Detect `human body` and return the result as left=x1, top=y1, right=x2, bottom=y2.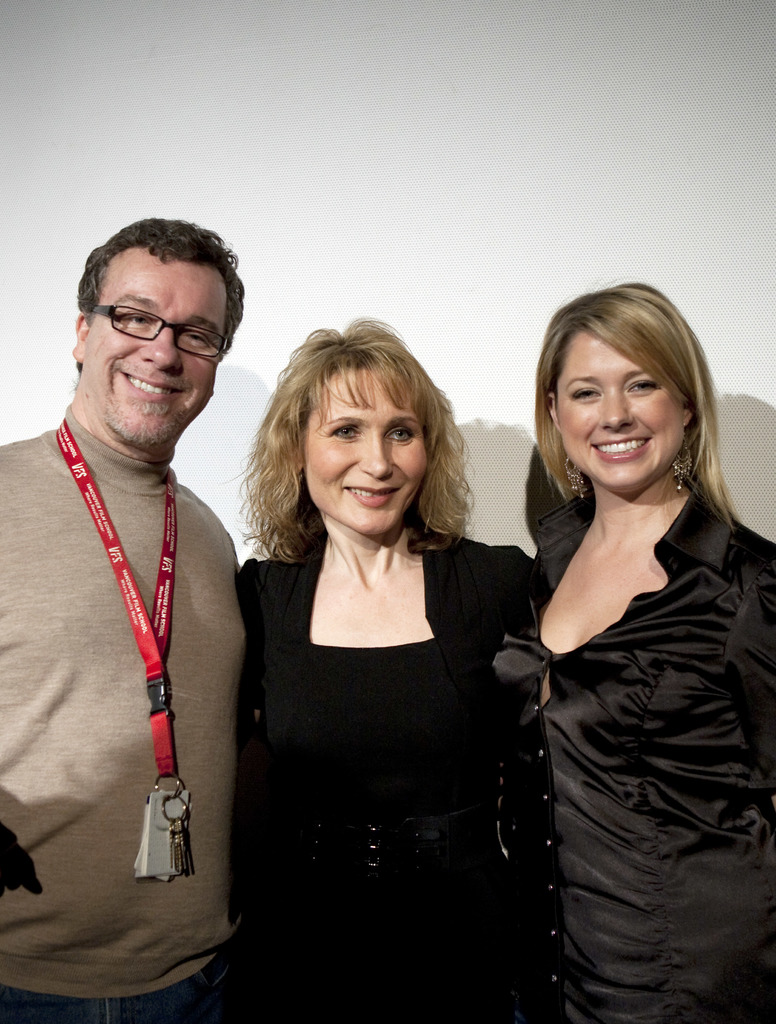
left=17, top=236, right=254, bottom=1011.
